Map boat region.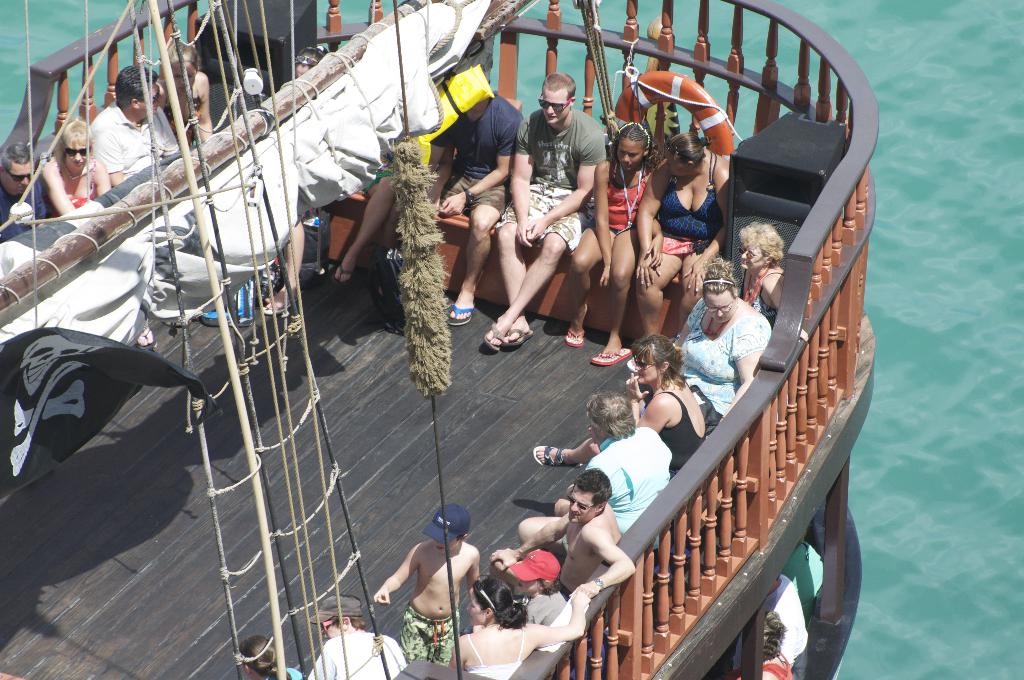
Mapped to {"x1": 42, "y1": 10, "x2": 940, "y2": 668}.
